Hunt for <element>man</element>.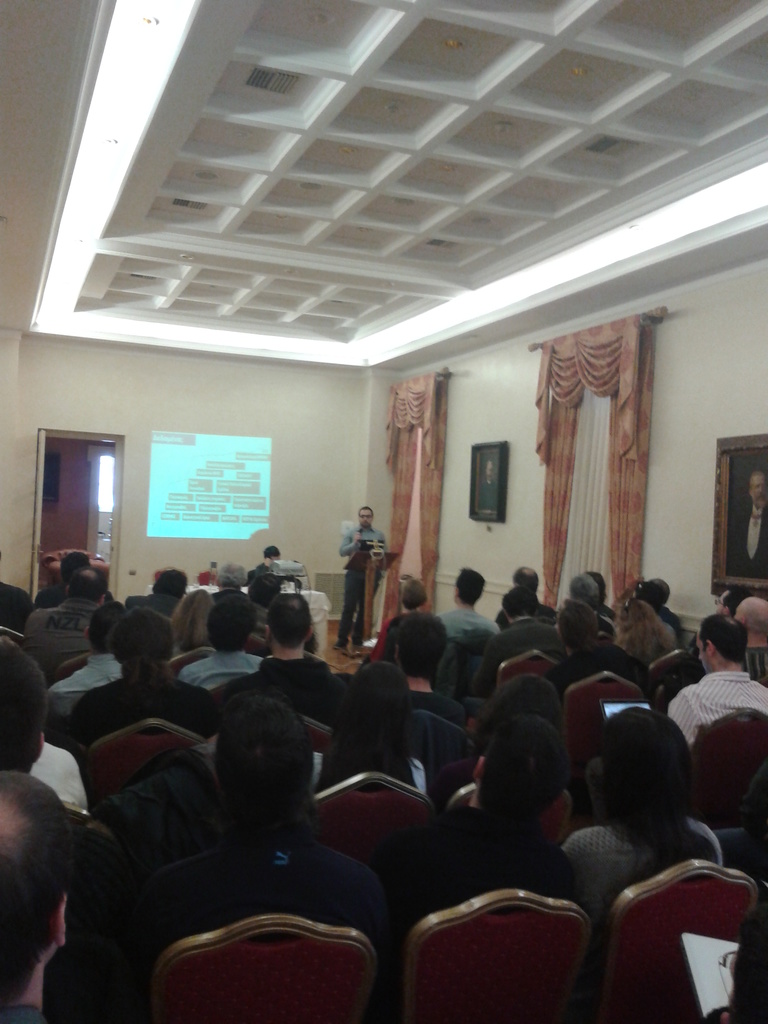
Hunted down at bbox(479, 461, 498, 512).
